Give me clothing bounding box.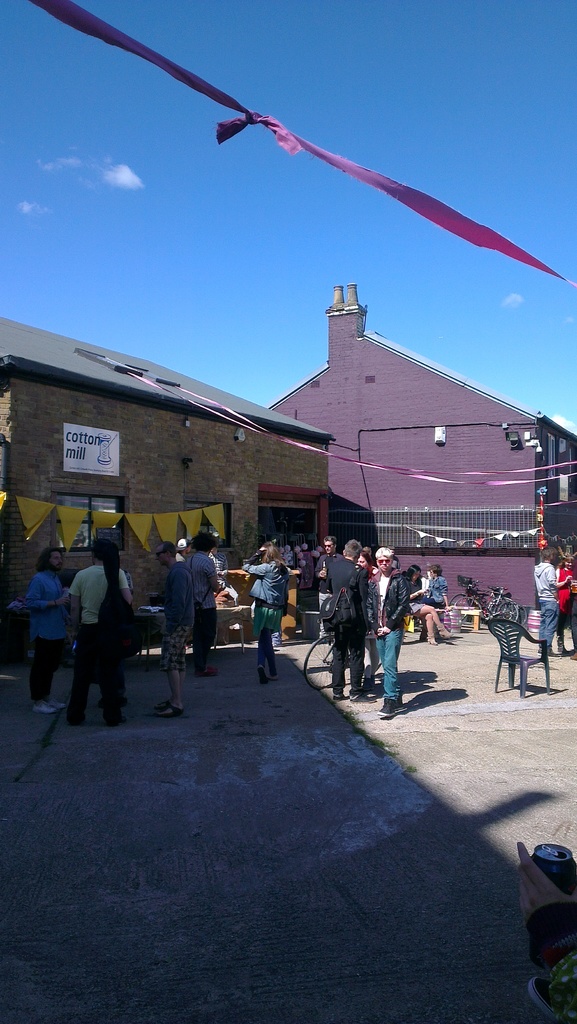
box(10, 543, 63, 695).
